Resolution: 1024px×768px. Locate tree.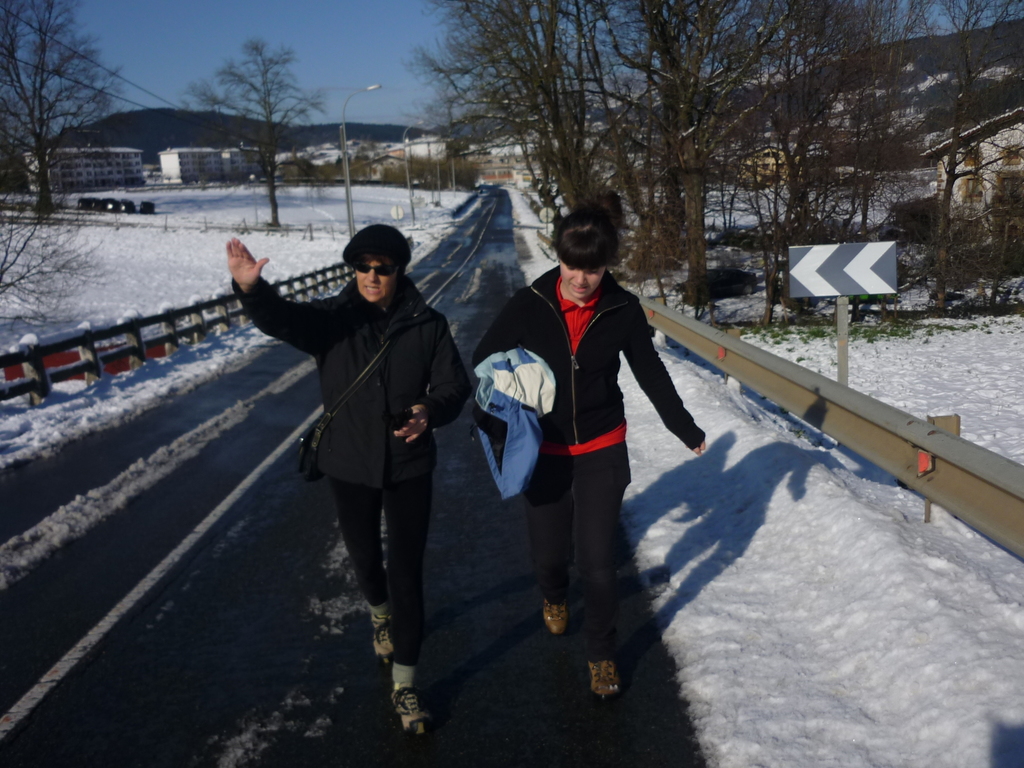
box(177, 38, 331, 240).
